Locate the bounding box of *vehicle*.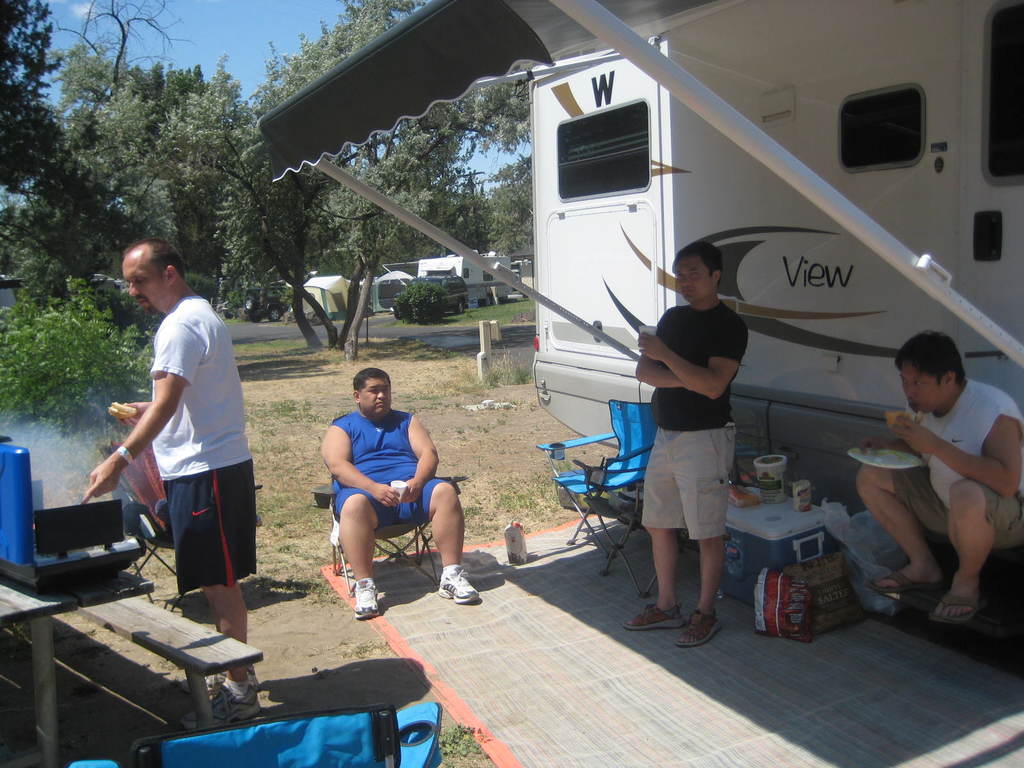
Bounding box: select_region(244, 282, 294, 322).
